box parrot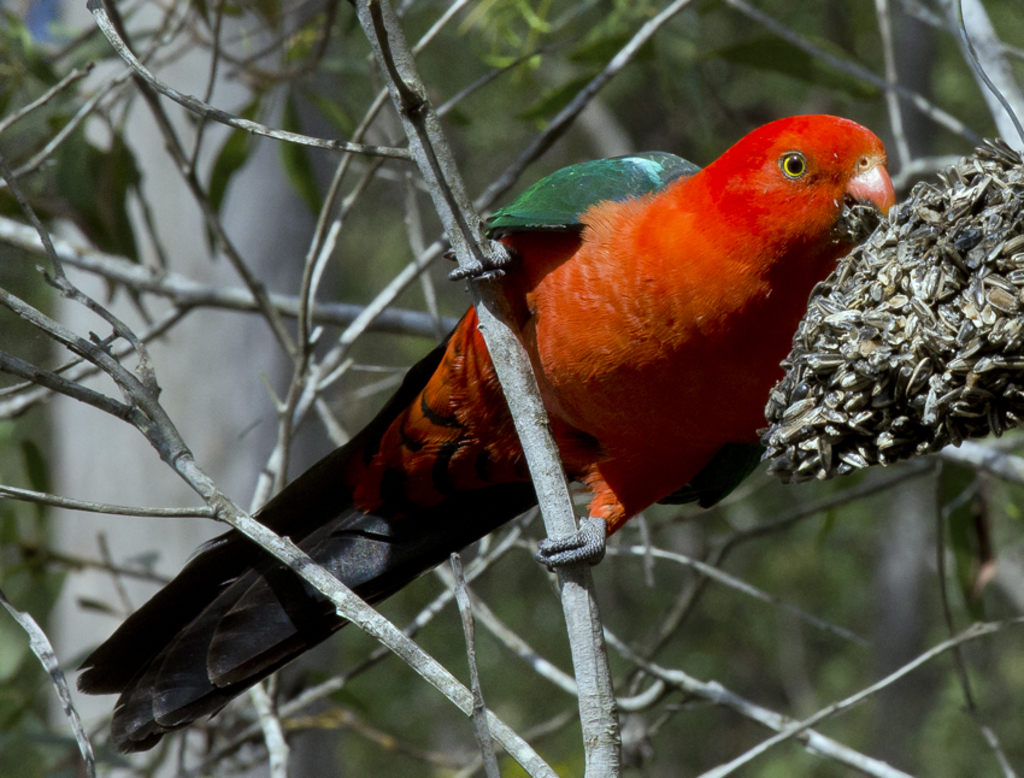
73:113:894:760
